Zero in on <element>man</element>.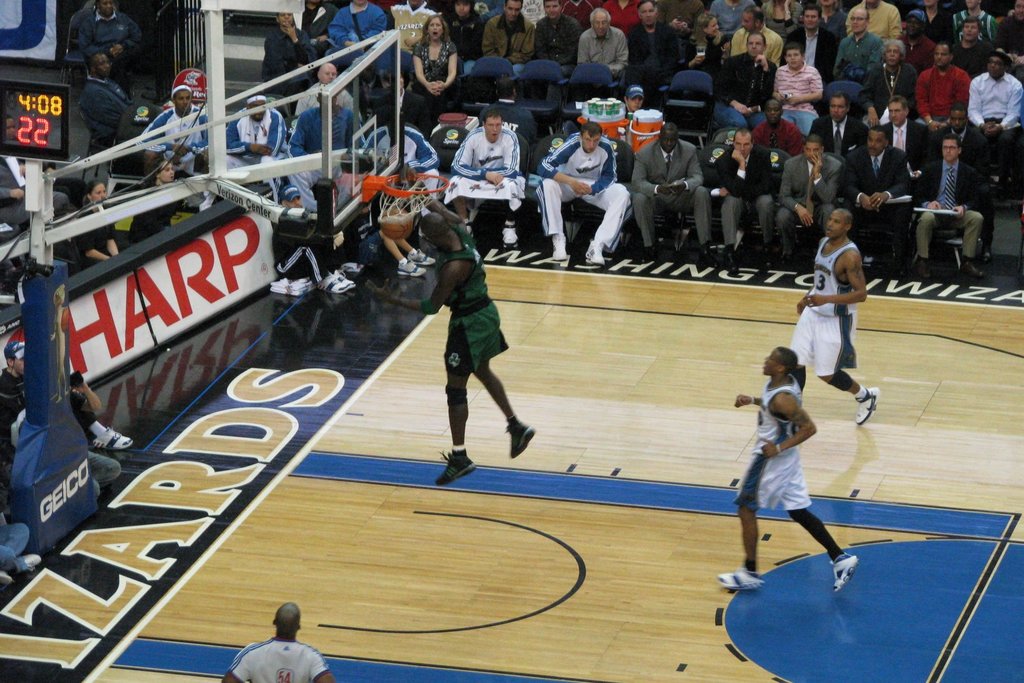
Zeroed in: (left=255, top=10, right=321, bottom=76).
